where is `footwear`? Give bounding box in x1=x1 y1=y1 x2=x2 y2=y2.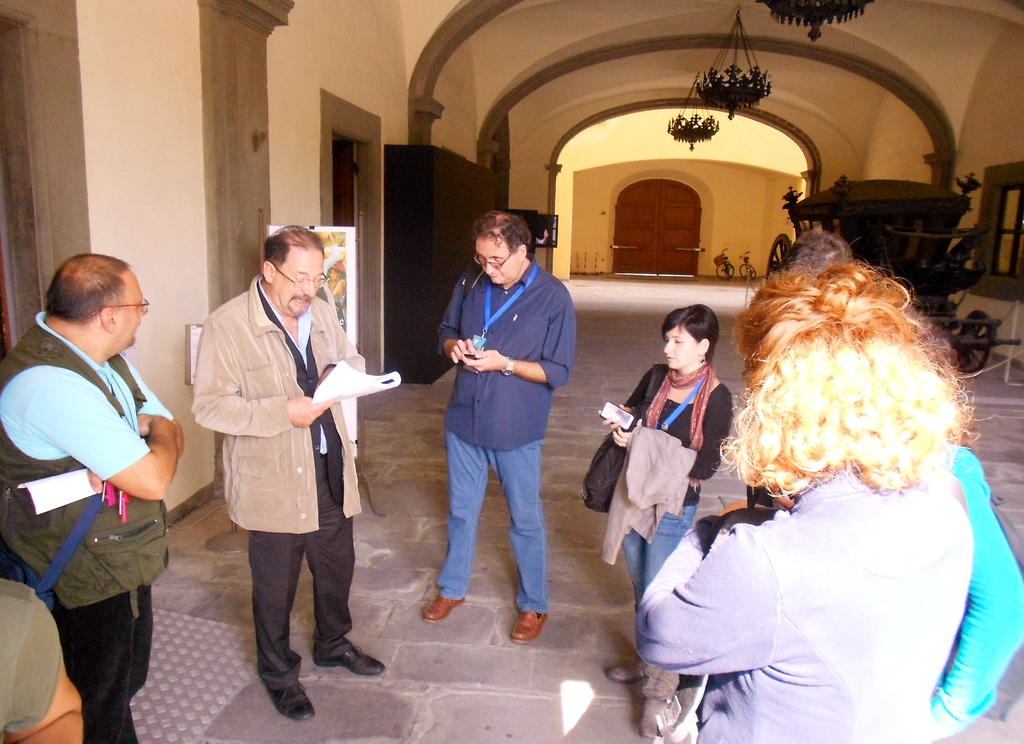
x1=509 y1=604 x2=547 y2=641.
